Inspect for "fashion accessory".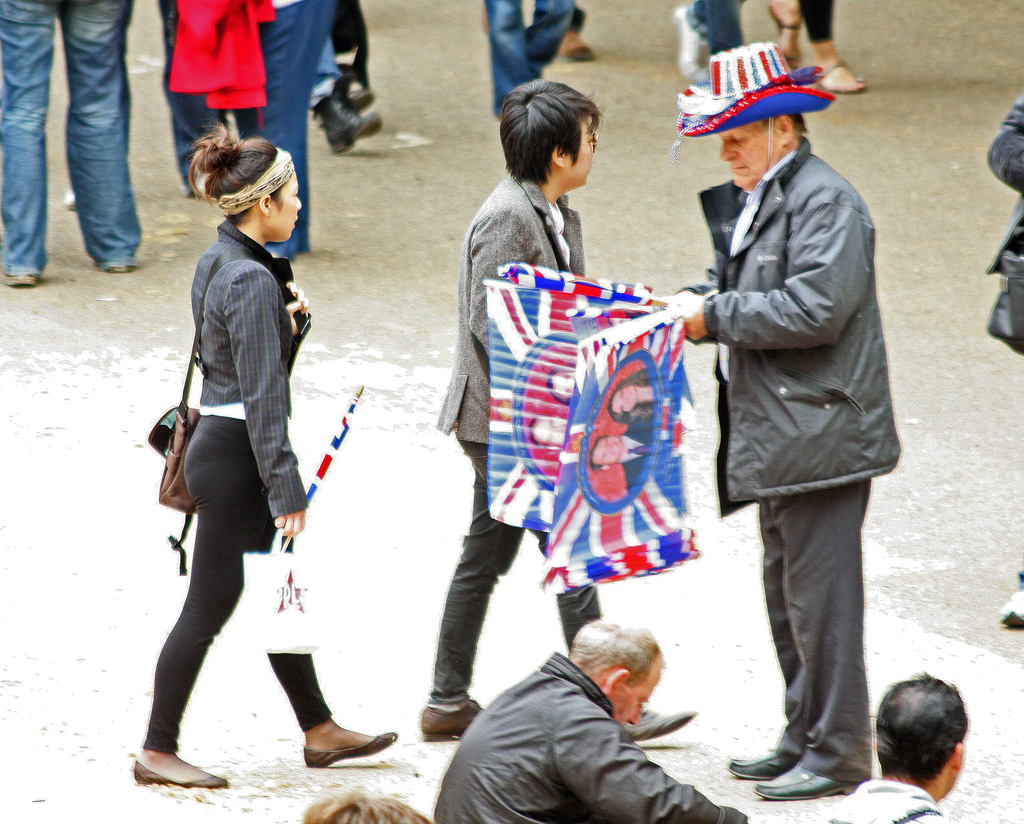
Inspection: <box>727,742,798,779</box>.
